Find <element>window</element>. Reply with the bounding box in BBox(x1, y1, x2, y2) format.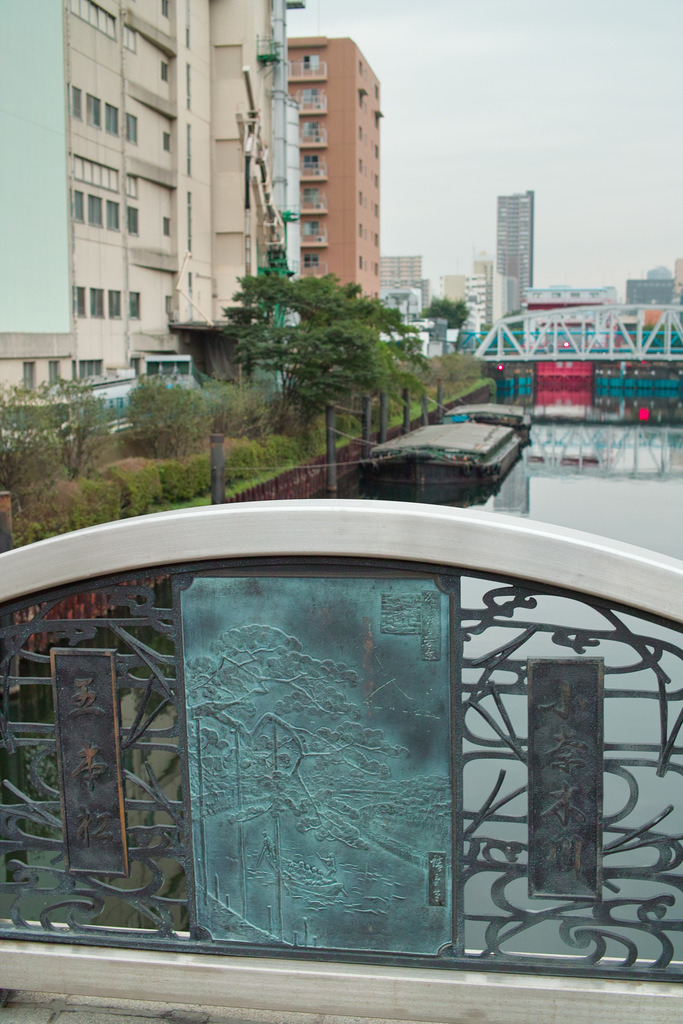
BBox(160, 214, 173, 240).
